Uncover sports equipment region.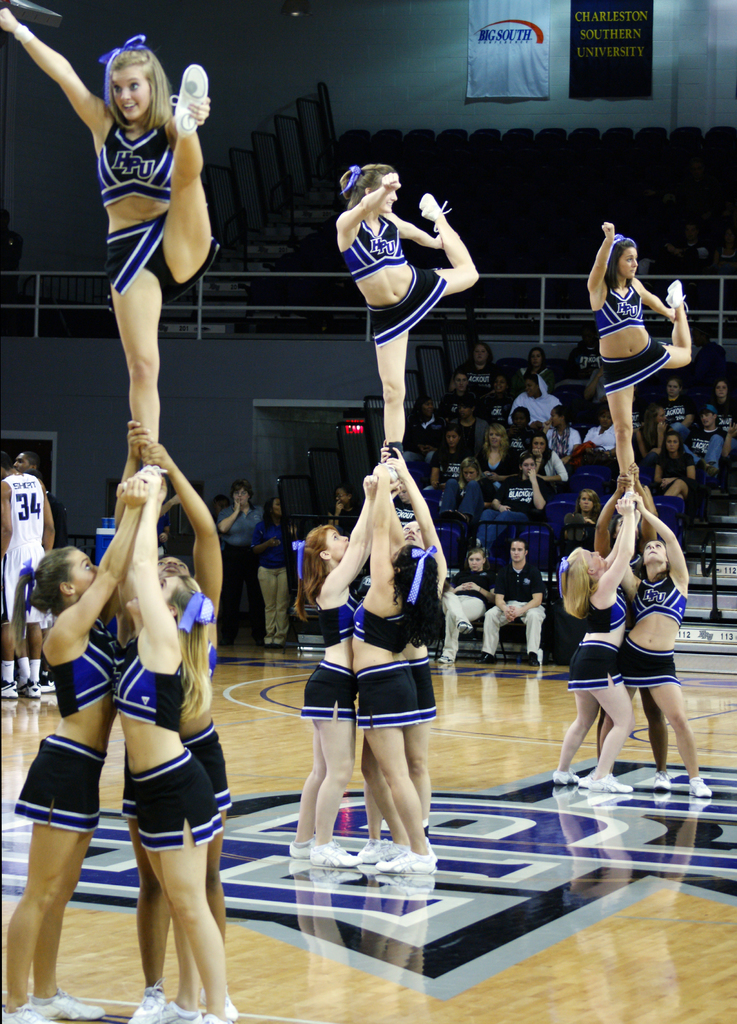
Uncovered: l=32, t=987, r=109, b=1022.
